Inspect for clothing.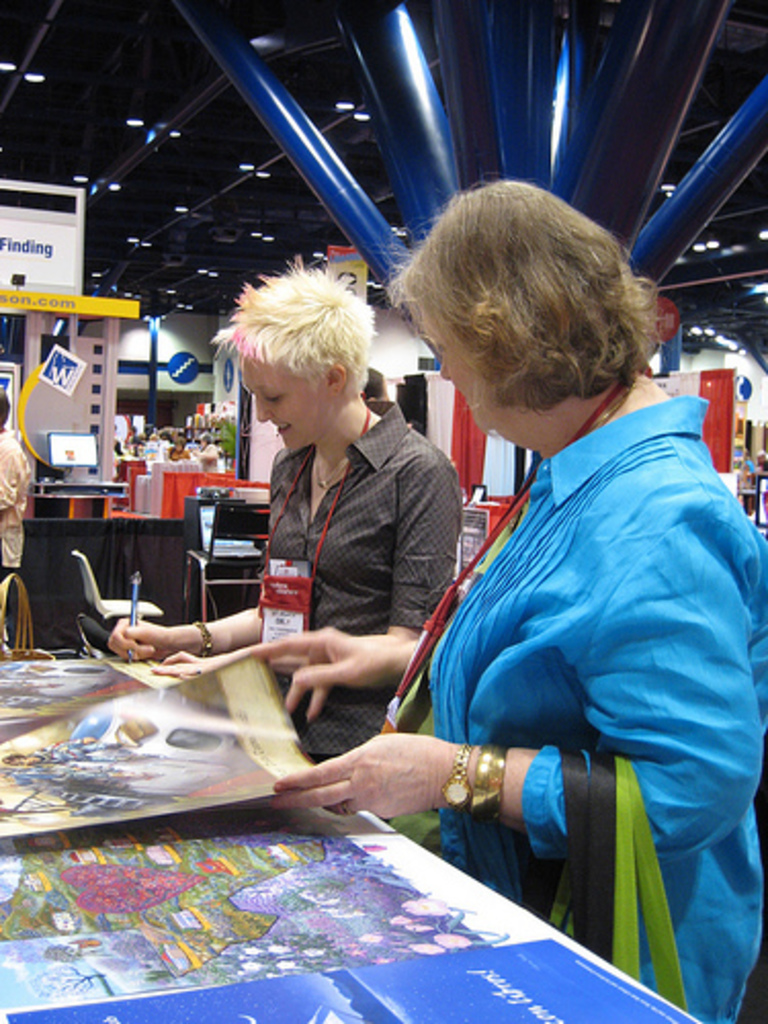
Inspection: [375,315,739,965].
